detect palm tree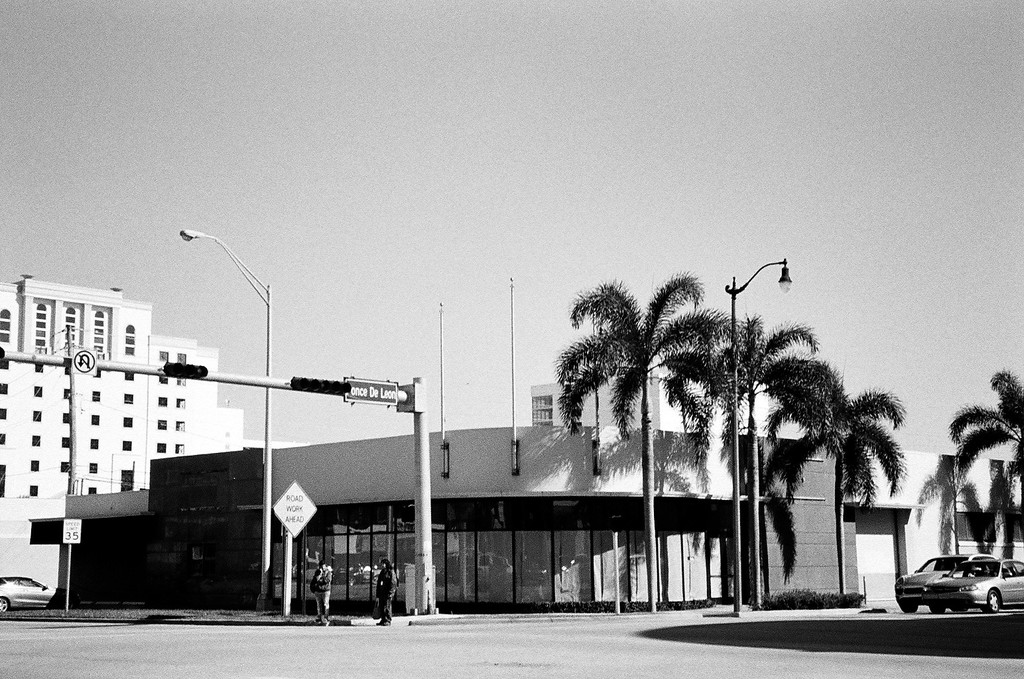
[564,282,696,678]
